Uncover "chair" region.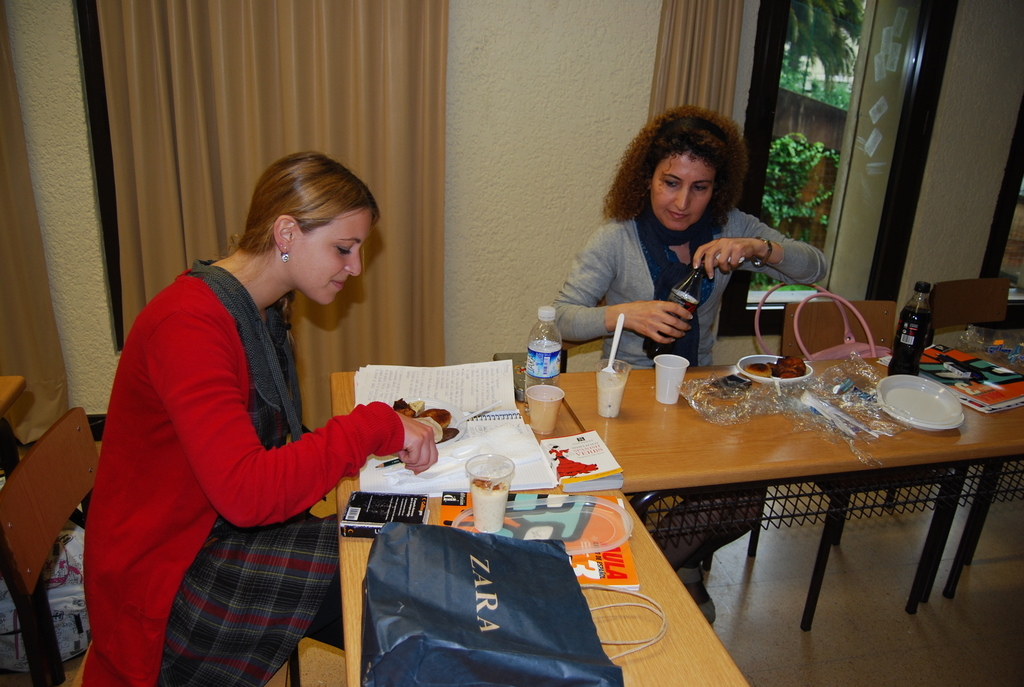
Uncovered: 883, 280, 1023, 602.
